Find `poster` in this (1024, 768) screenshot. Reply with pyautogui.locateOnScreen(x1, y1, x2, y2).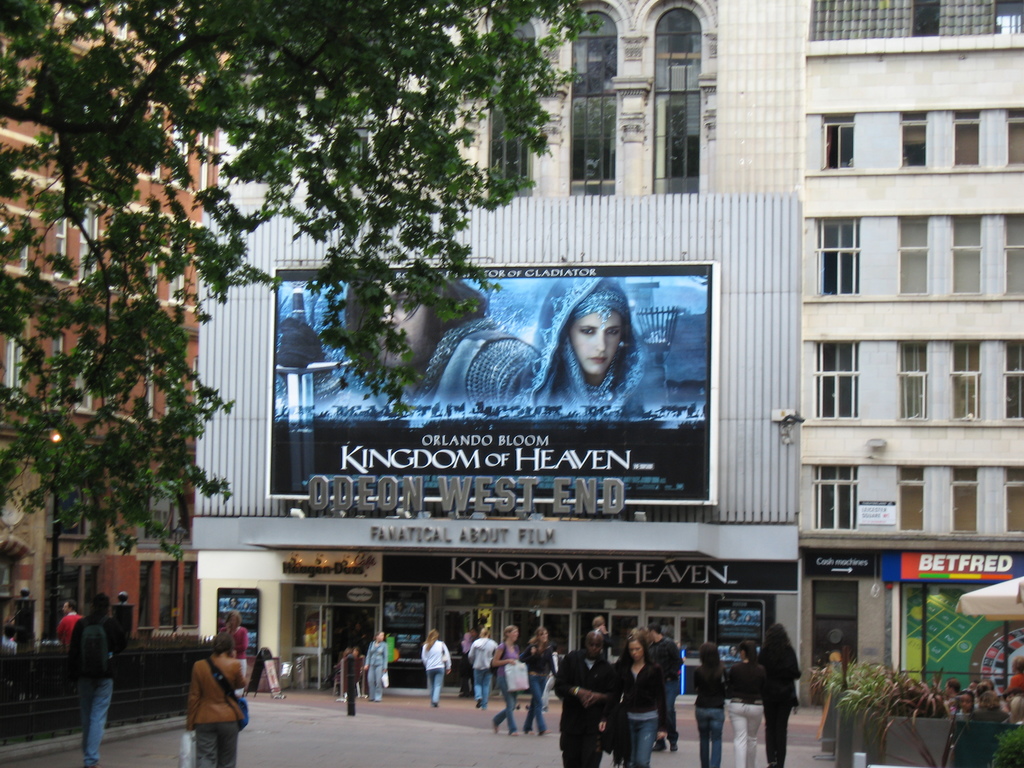
pyautogui.locateOnScreen(714, 600, 771, 675).
